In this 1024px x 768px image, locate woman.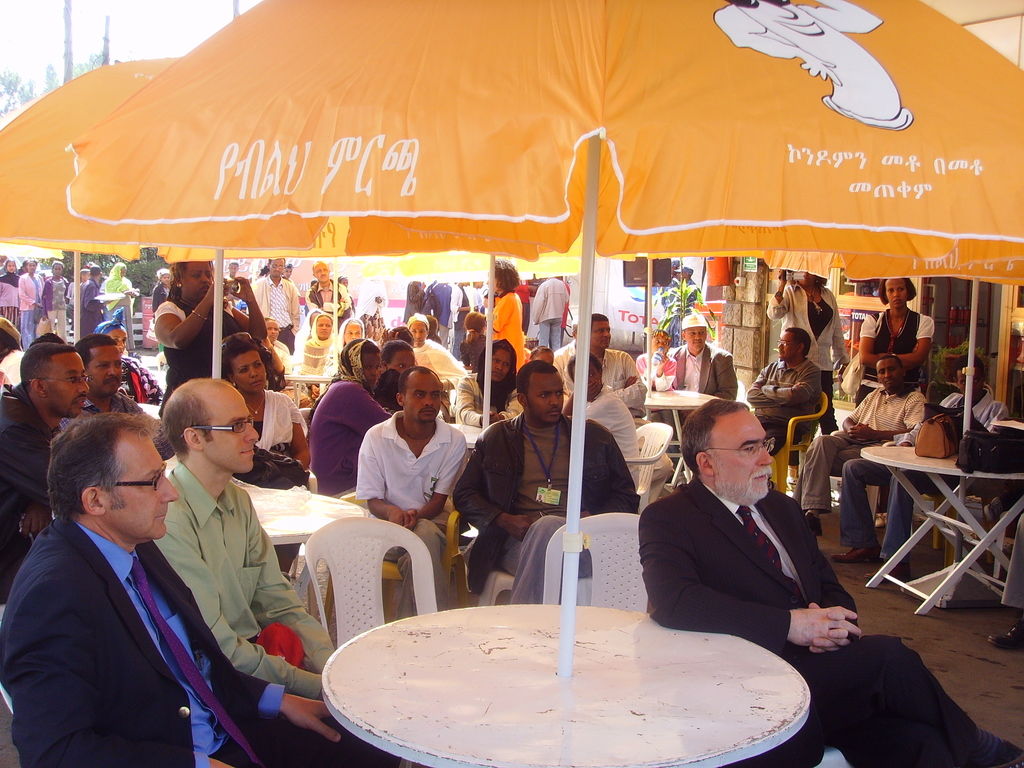
Bounding box: bbox=[0, 261, 19, 291].
